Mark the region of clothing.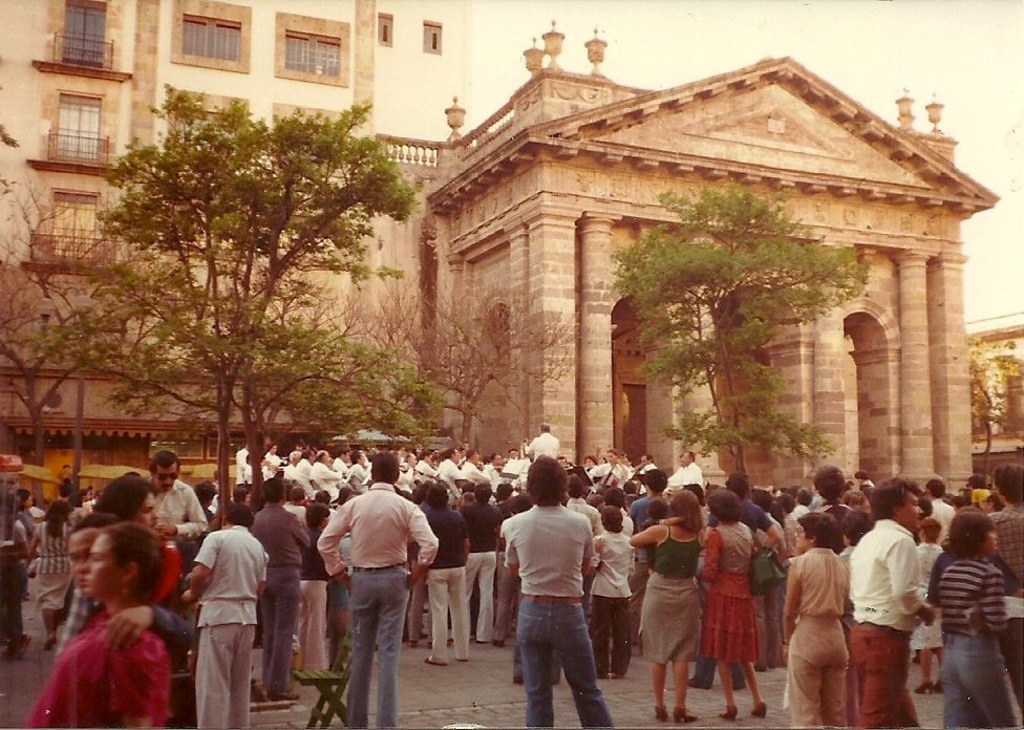
Region: pyautogui.locateOnScreen(315, 480, 433, 729).
